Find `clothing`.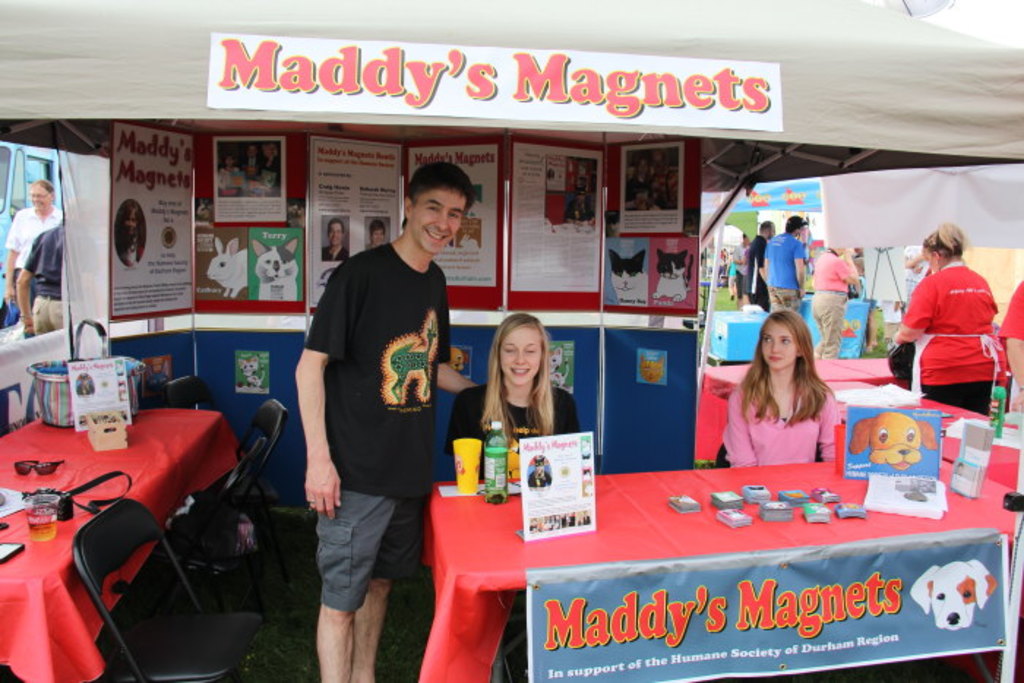
box(720, 371, 840, 461).
